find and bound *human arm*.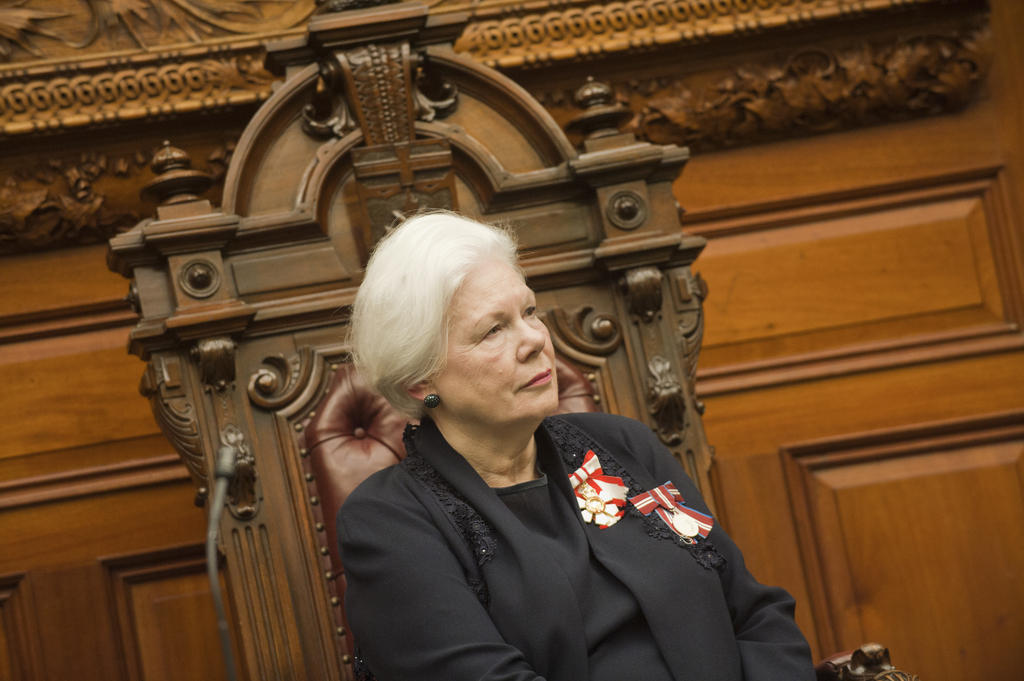
Bound: <bbox>340, 502, 548, 680</bbox>.
